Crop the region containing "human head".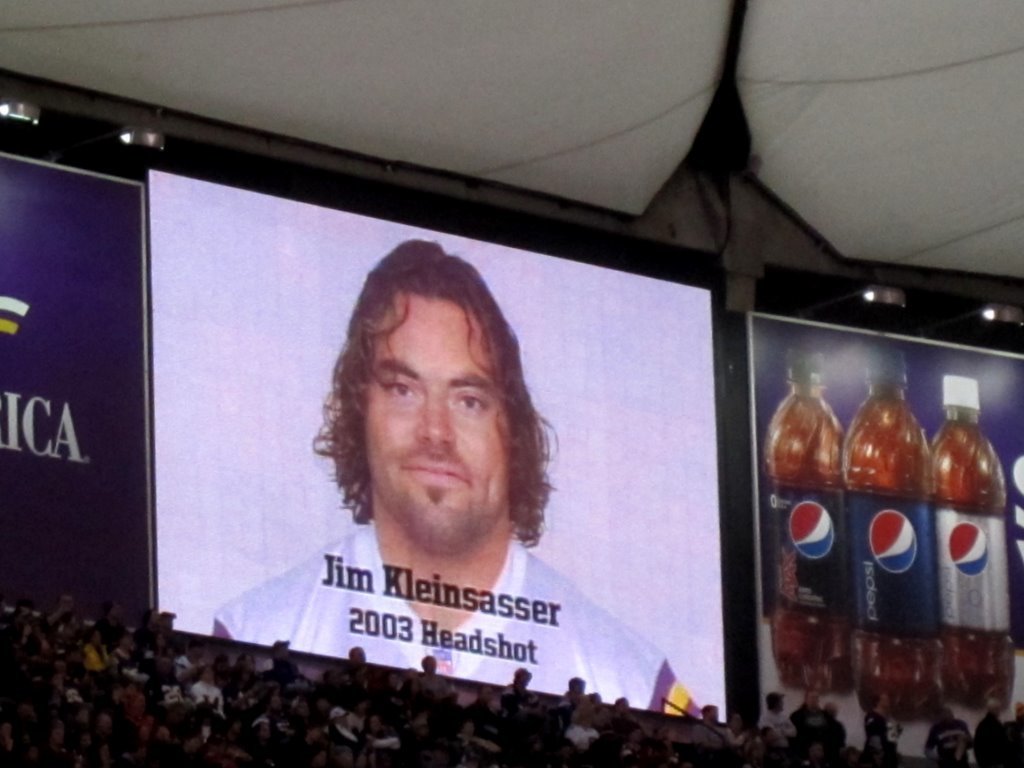
Crop region: box(854, 691, 880, 712).
